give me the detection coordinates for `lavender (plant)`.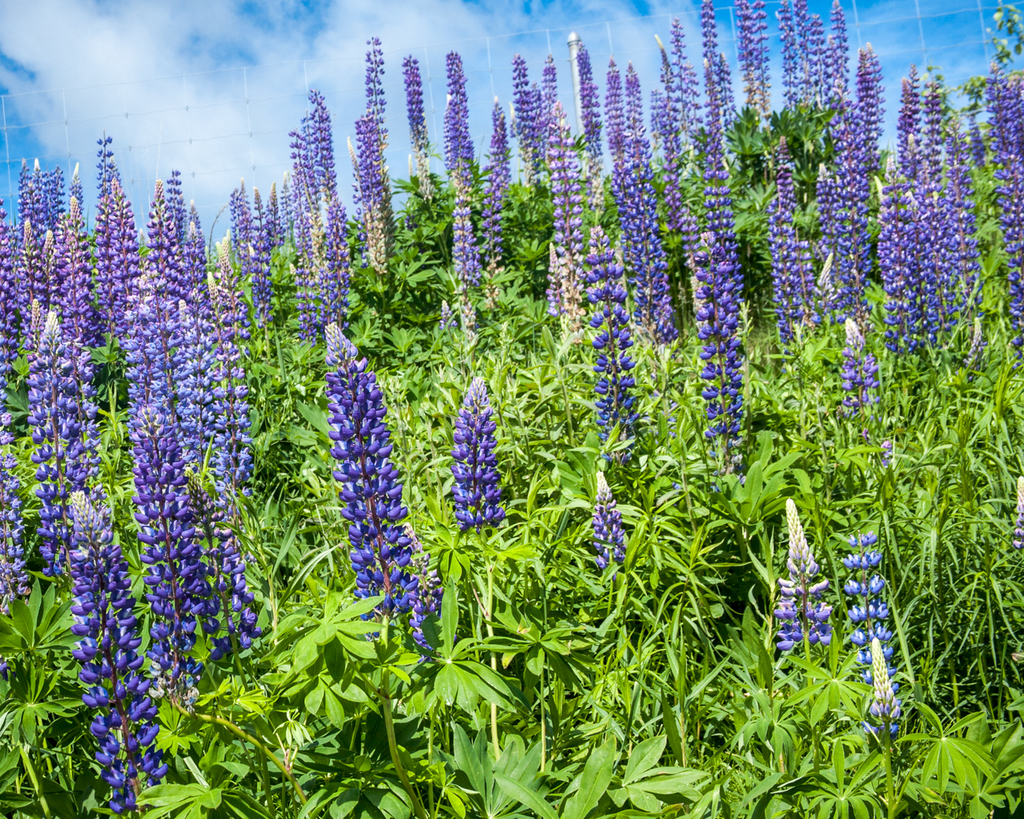
61/204/99/314.
